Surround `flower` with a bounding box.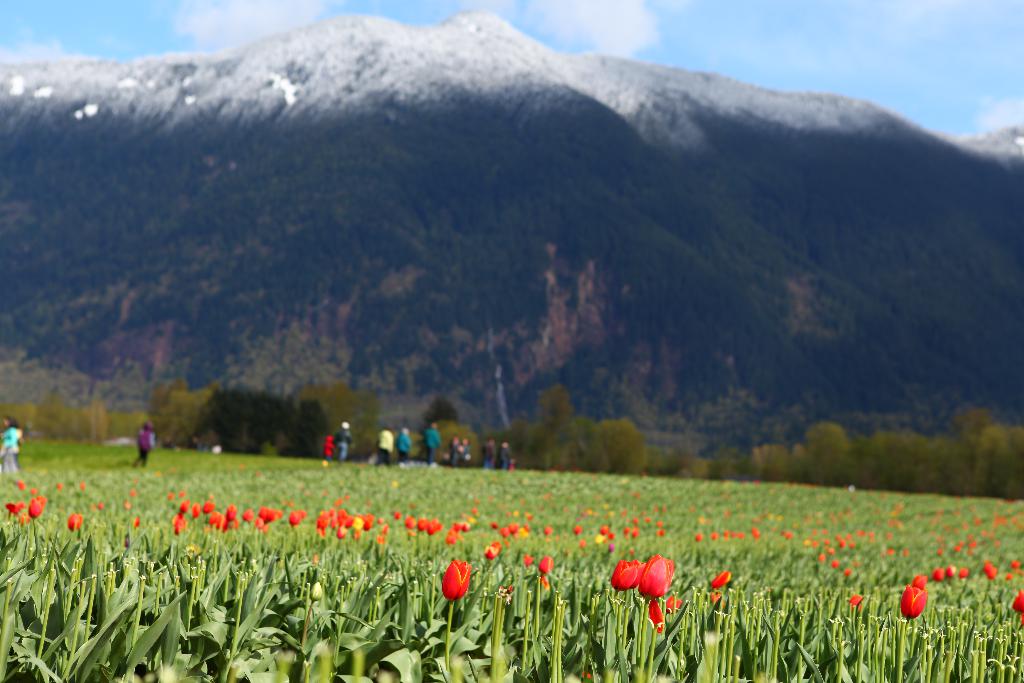
left=495, top=525, right=515, bottom=536.
